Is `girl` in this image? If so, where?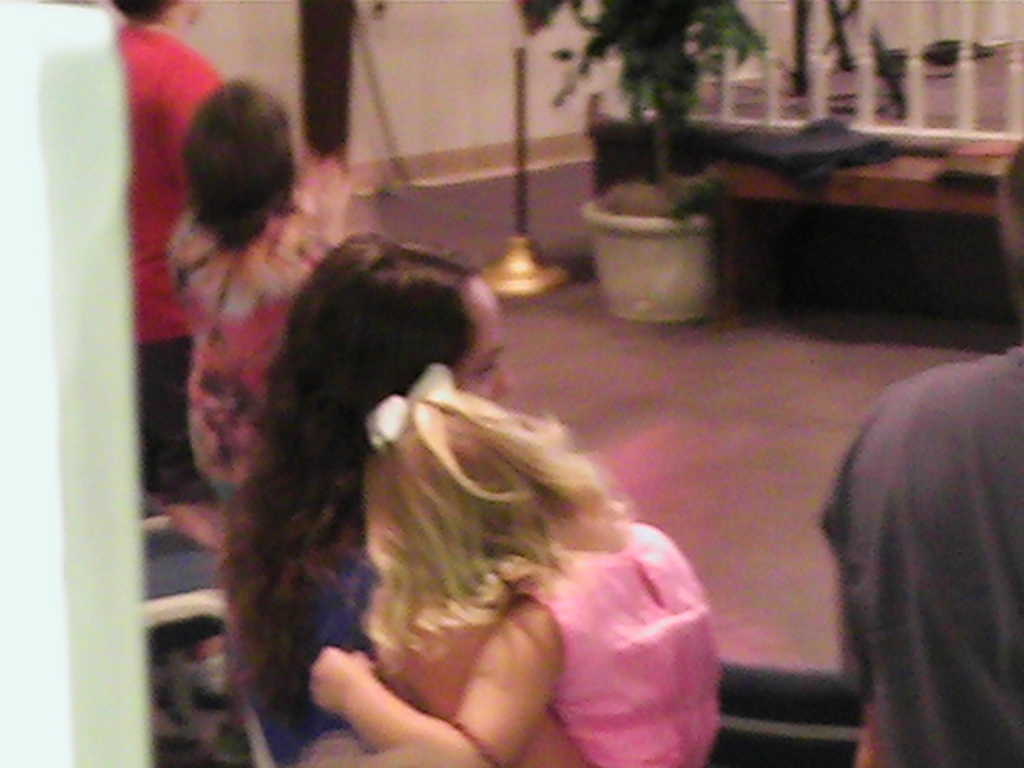
Yes, at x1=310 y1=366 x2=725 y2=766.
